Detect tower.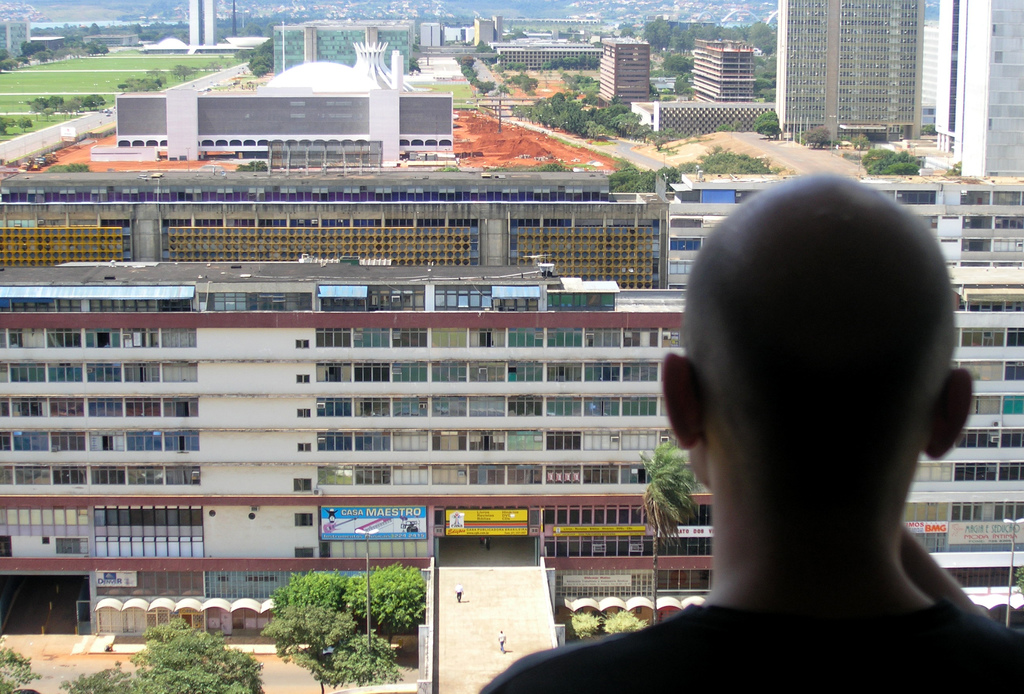
Detected at <box>422,26,443,54</box>.
